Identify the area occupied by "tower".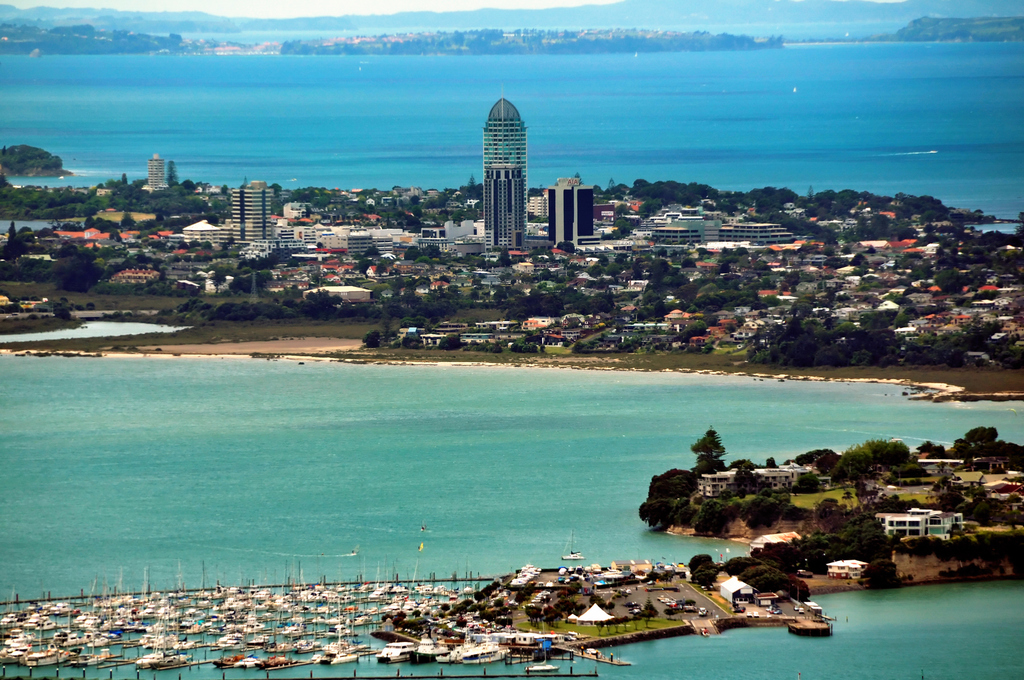
Area: (145, 145, 175, 190).
